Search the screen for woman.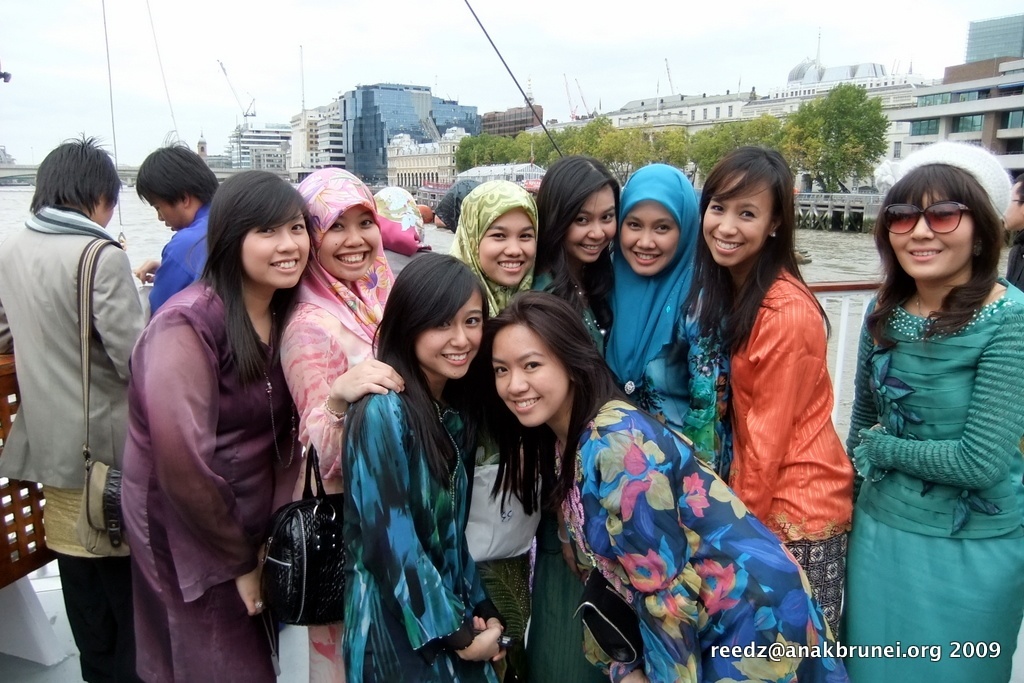
Found at 838/133/1023/682.
